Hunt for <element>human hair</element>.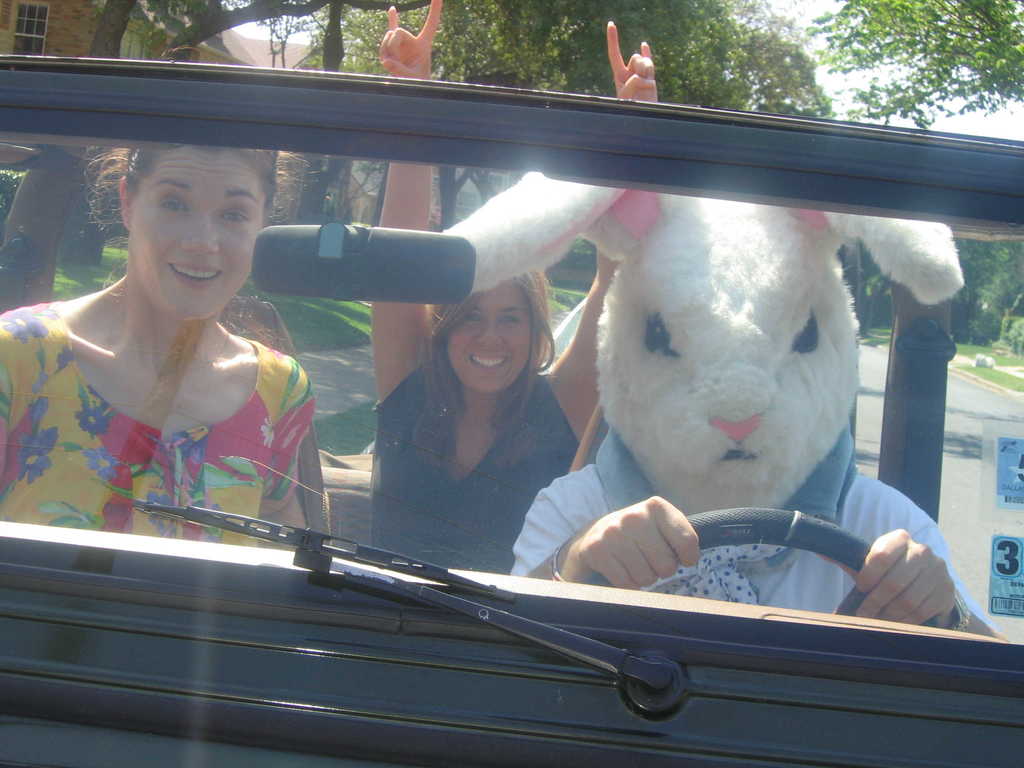
Hunted down at detection(407, 274, 565, 453).
